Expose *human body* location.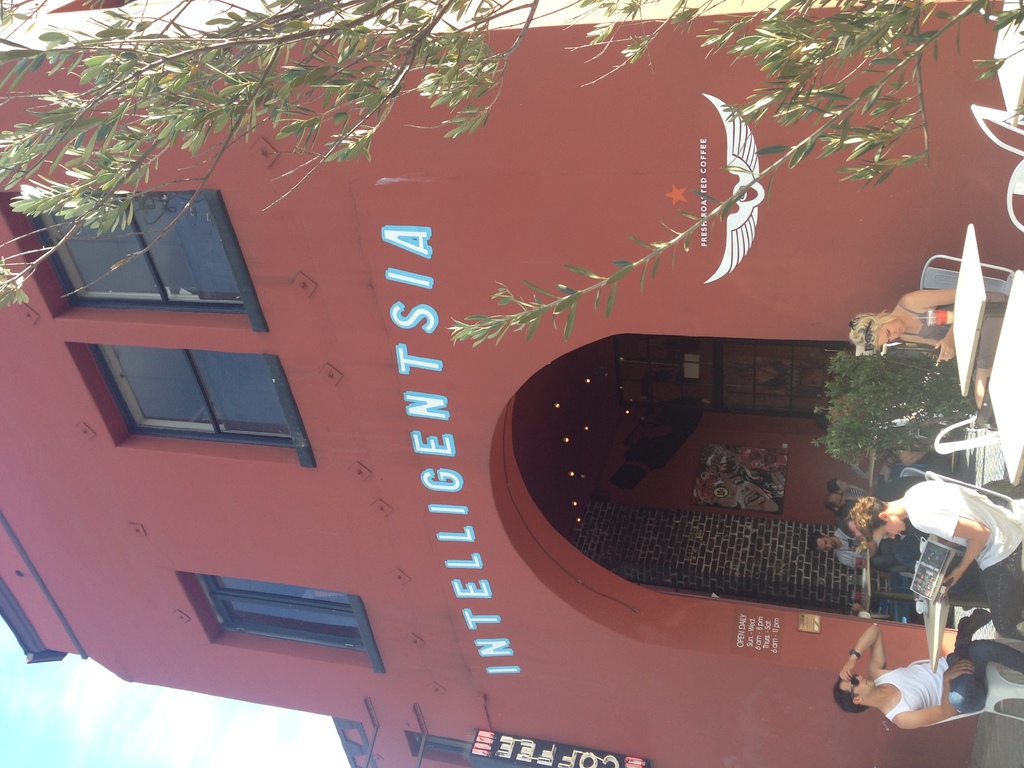
Exposed at {"left": 828, "top": 622, "right": 1023, "bottom": 733}.
